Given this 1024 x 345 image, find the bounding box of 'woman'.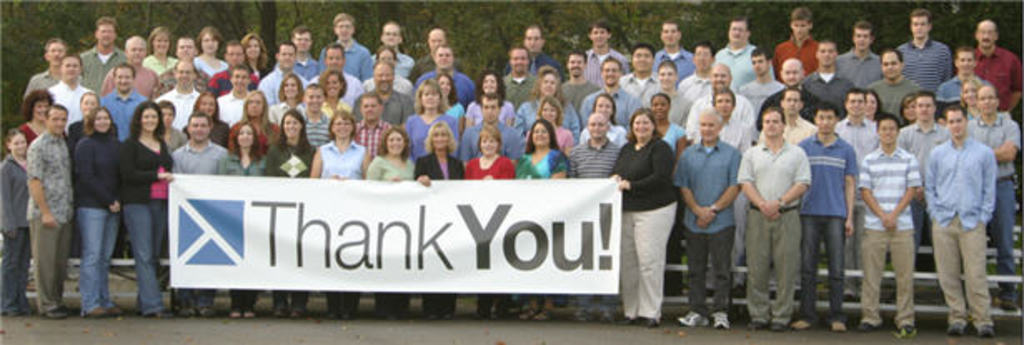
243 32 266 83.
